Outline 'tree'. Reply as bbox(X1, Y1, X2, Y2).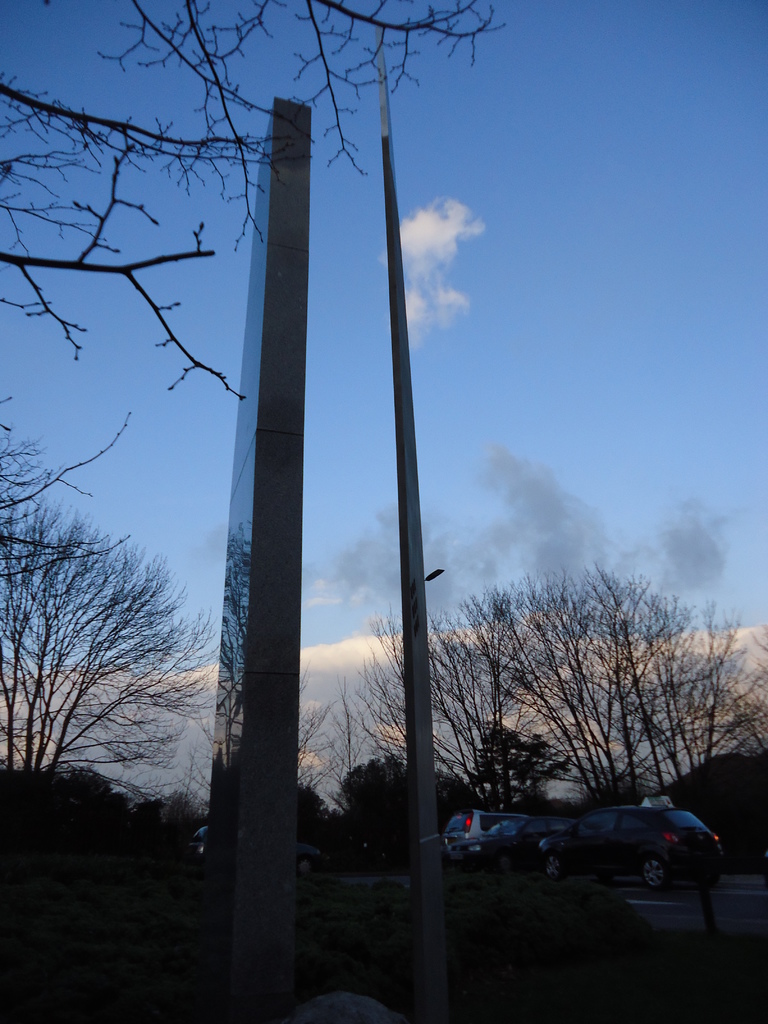
bbox(37, 0, 520, 239).
